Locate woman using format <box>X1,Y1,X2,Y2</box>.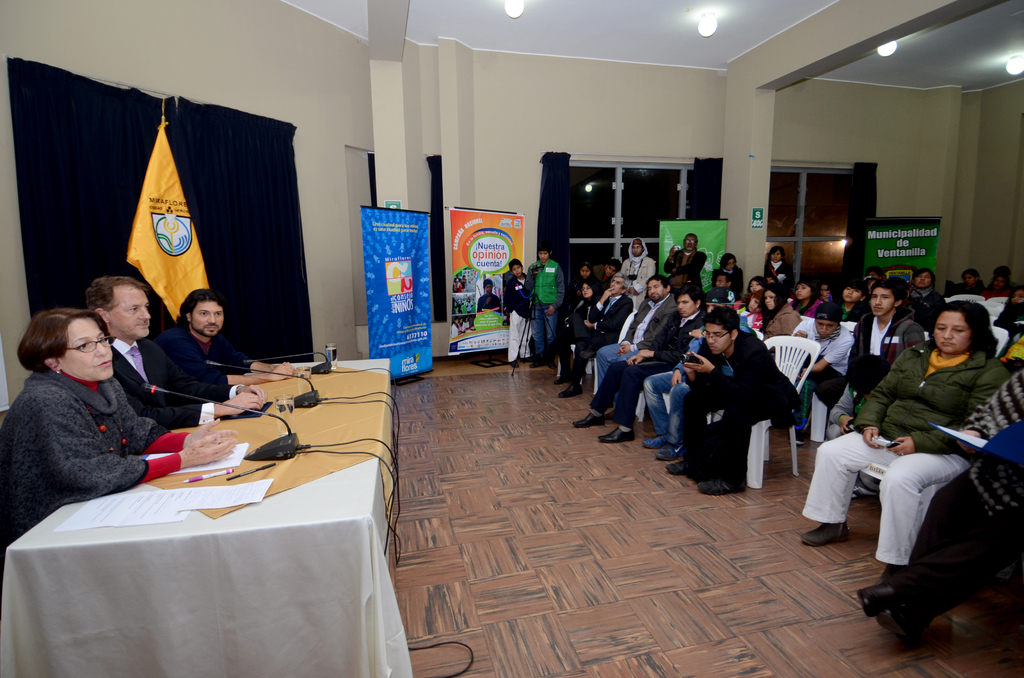
<box>735,293,762,333</box>.
